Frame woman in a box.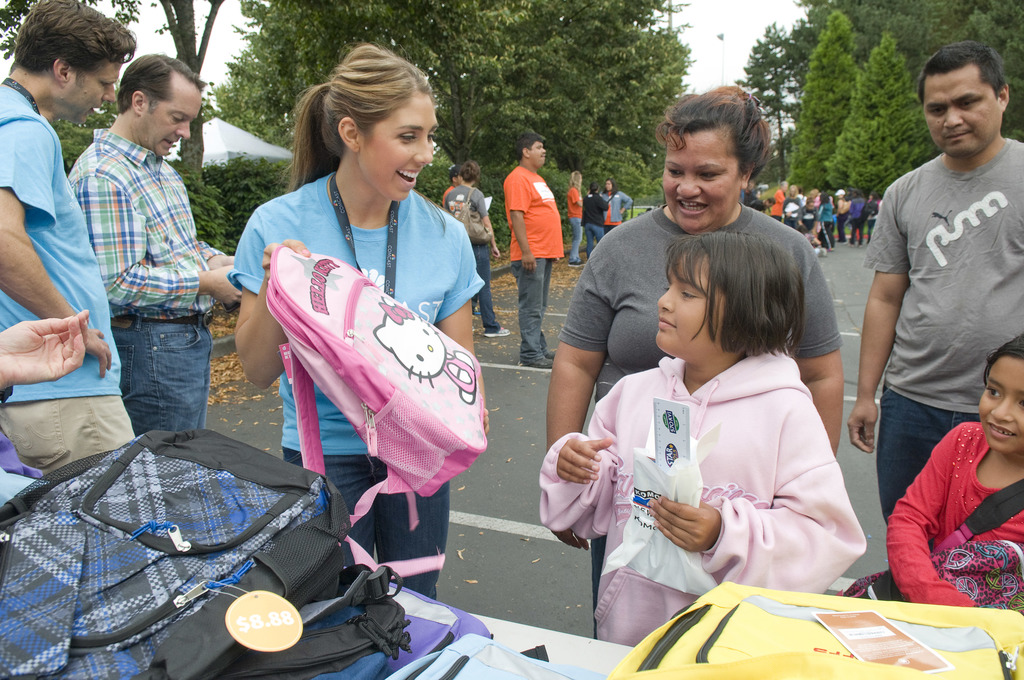
x1=222, y1=48, x2=486, y2=563.
